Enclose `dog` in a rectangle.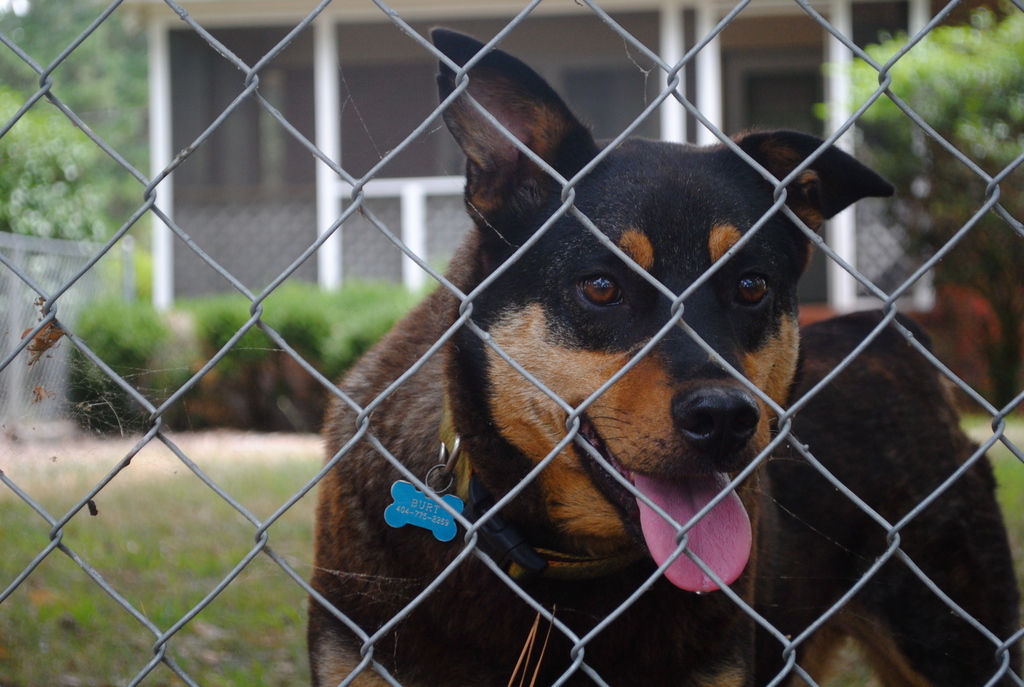
{"x1": 309, "y1": 28, "x2": 1023, "y2": 686}.
